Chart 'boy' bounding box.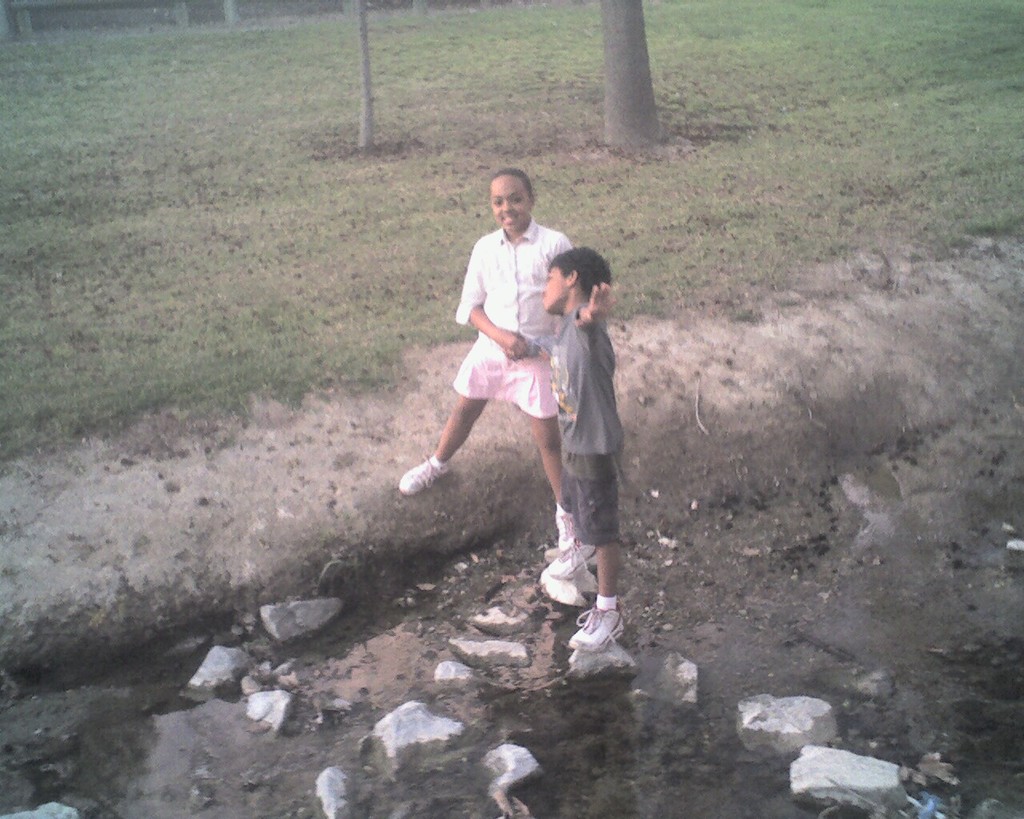
Charted: (505, 180, 635, 666).
